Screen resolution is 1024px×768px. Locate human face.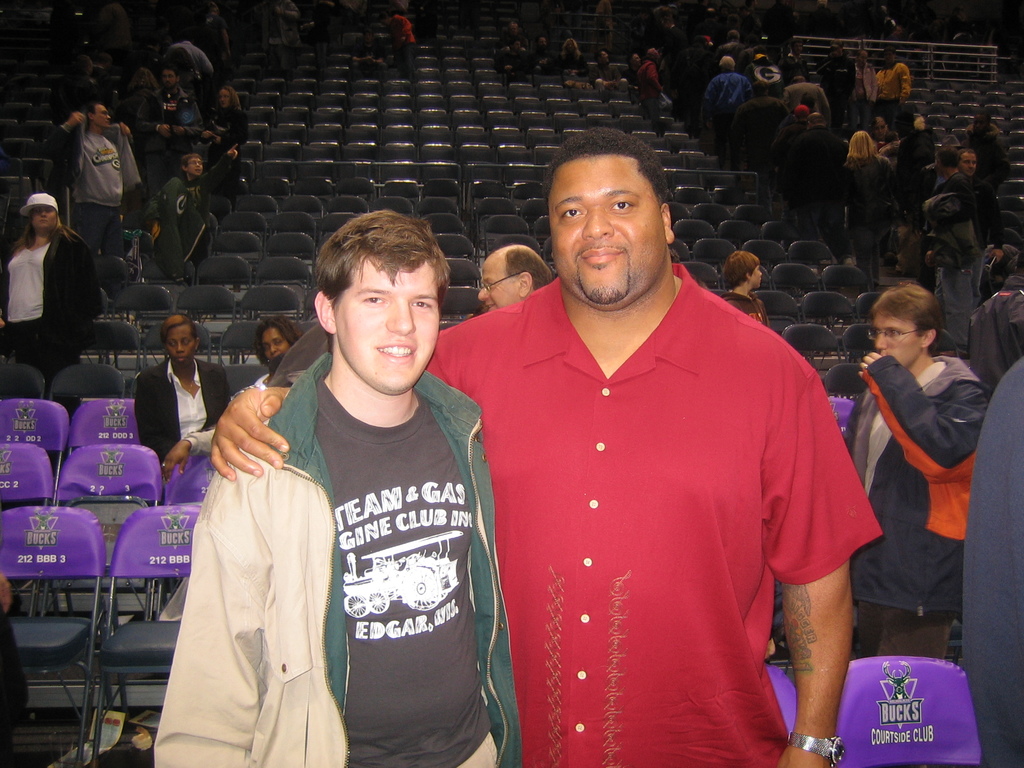
l=163, t=327, r=195, b=368.
